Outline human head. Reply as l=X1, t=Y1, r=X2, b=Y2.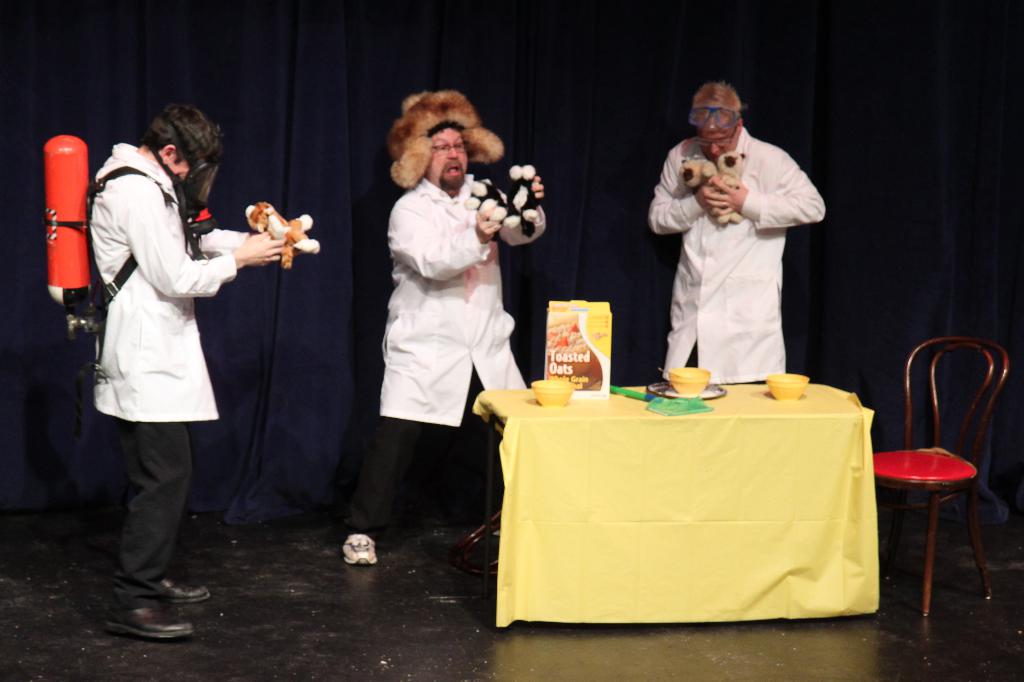
l=685, t=78, r=749, b=161.
